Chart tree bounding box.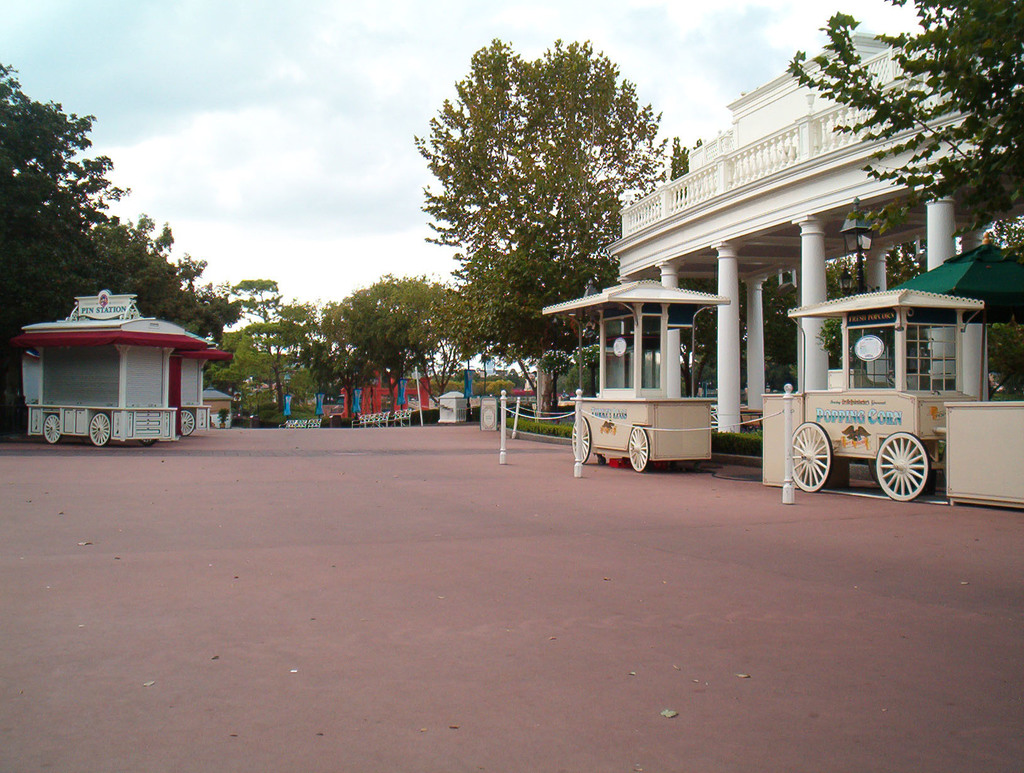
Charted: bbox(788, 0, 1023, 236).
